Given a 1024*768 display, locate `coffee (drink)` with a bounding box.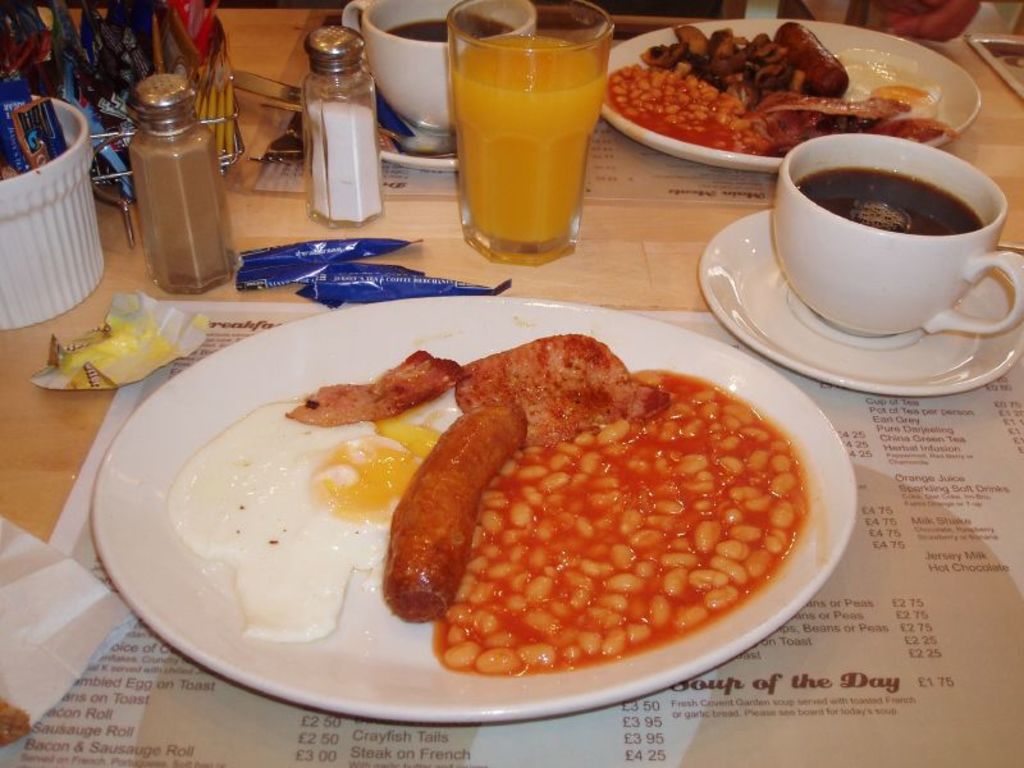
Located: 389,18,520,40.
